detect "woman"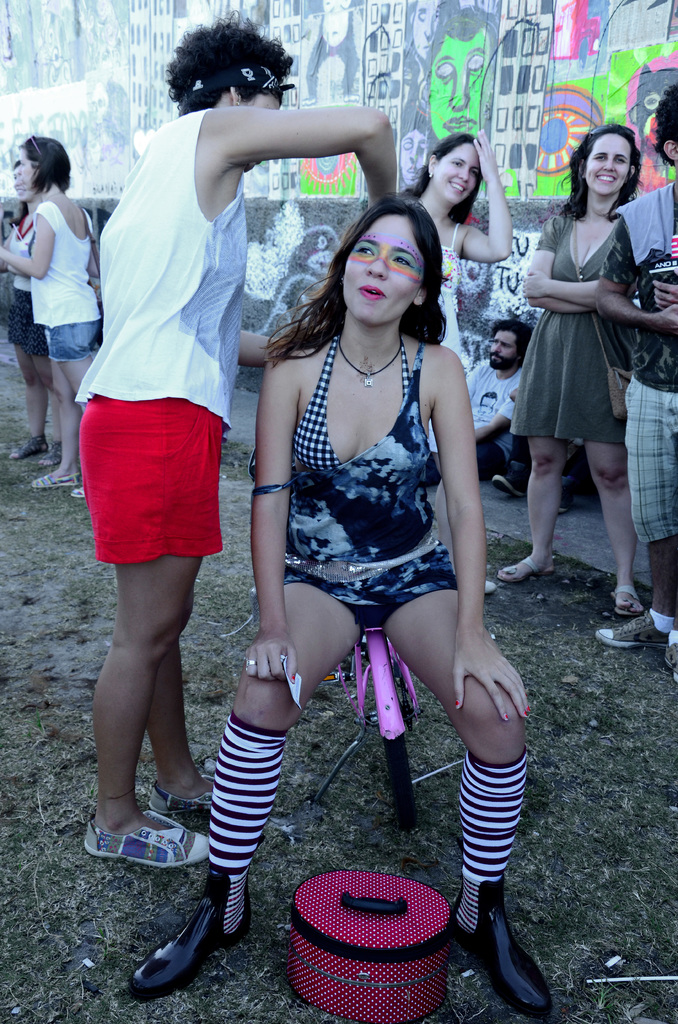
124,195,560,1023
